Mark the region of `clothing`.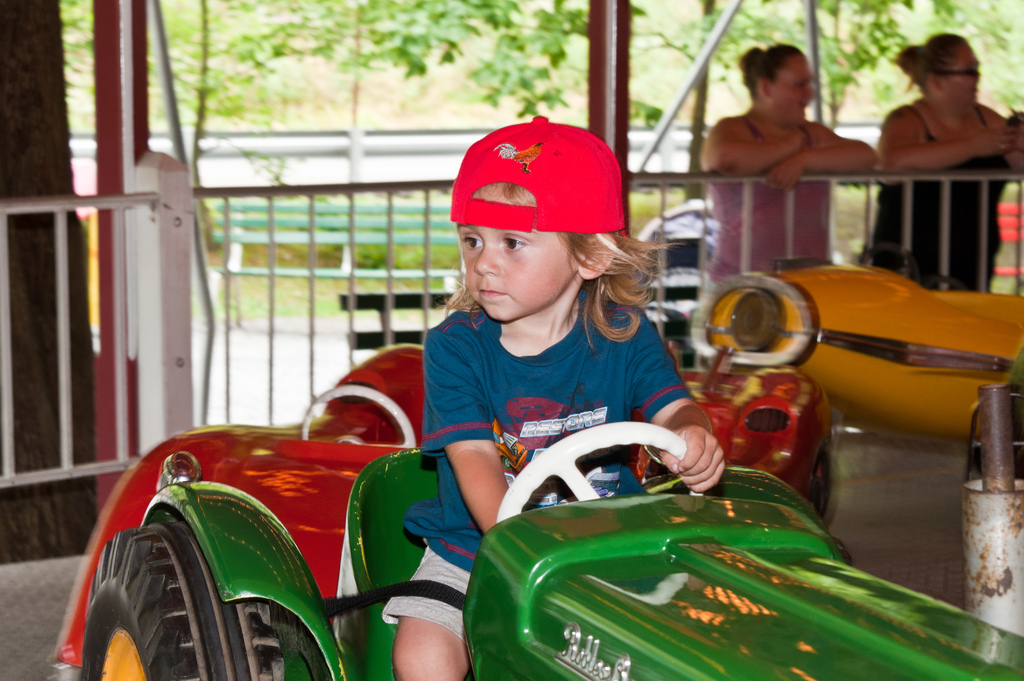
Region: {"x1": 705, "y1": 117, "x2": 832, "y2": 287}.
